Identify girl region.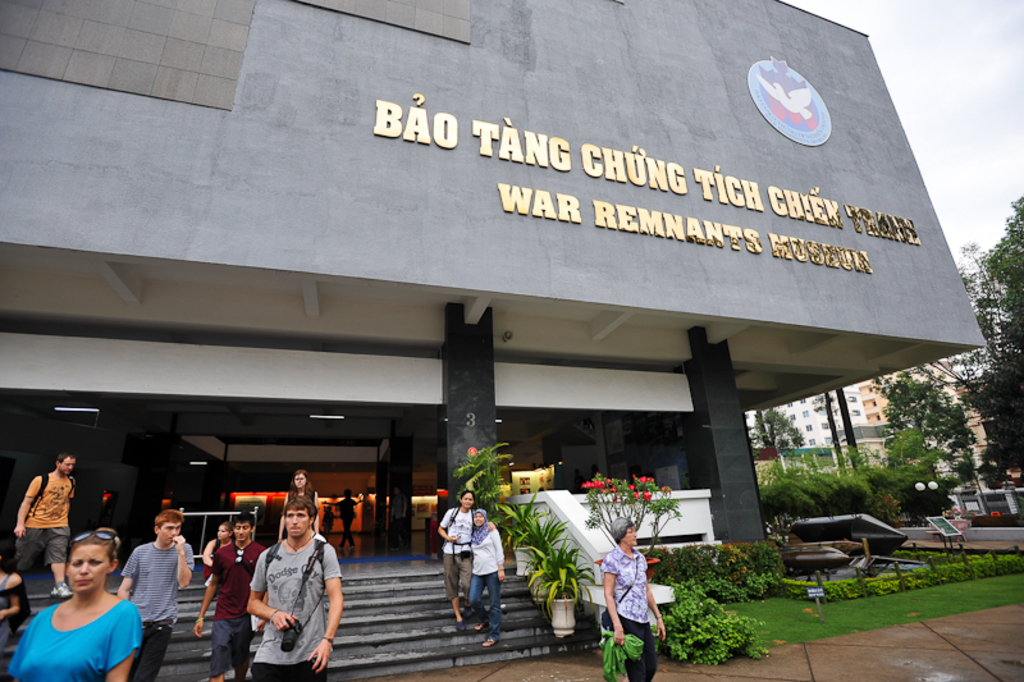
Region: left=4, top=526, right=145, bottom=681.
